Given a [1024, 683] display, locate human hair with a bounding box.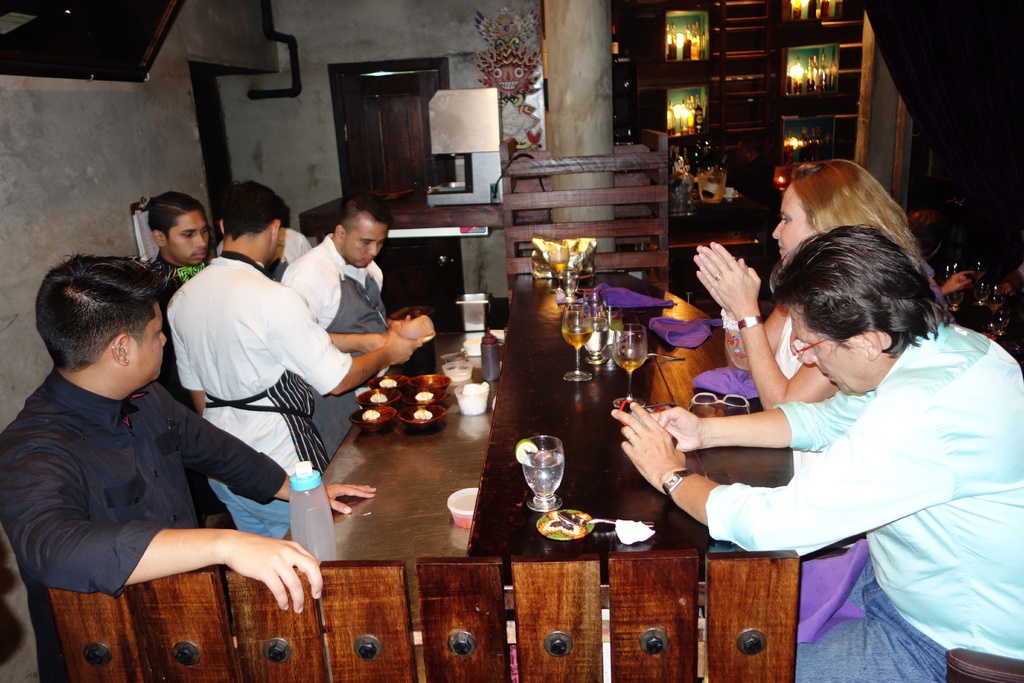
Located: {"x1": 771, "y1": 229, "x2": 952, "y2": 363}.
